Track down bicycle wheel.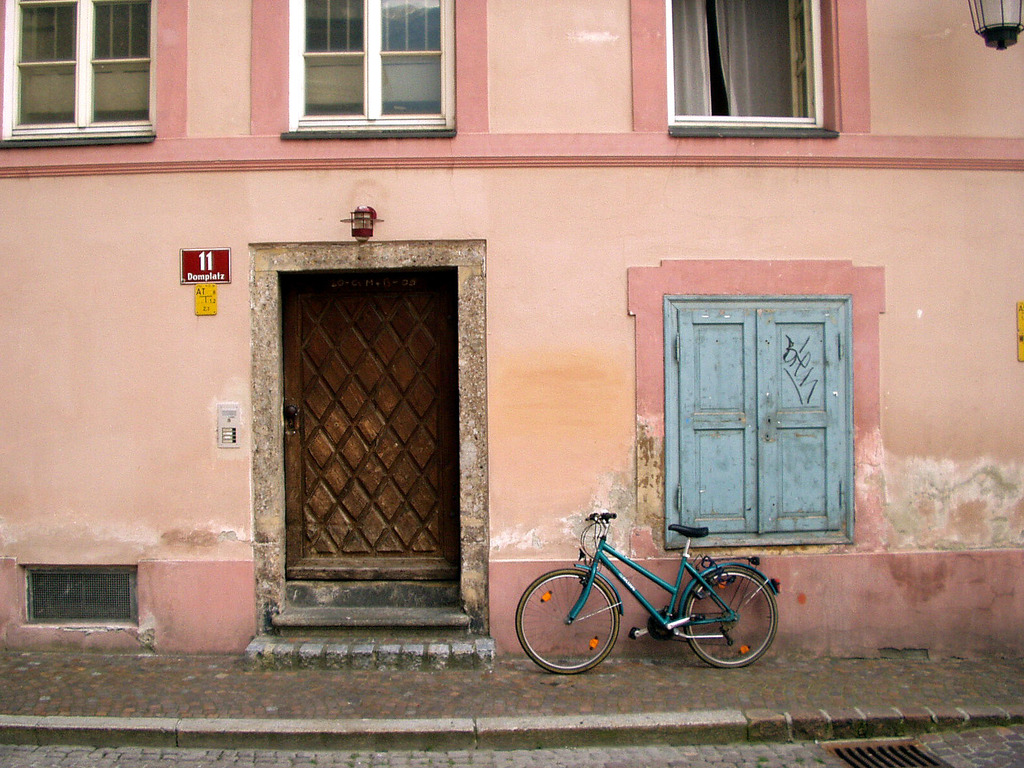
Tracked to x1=687 y1=573 x2=775 y2=670.
